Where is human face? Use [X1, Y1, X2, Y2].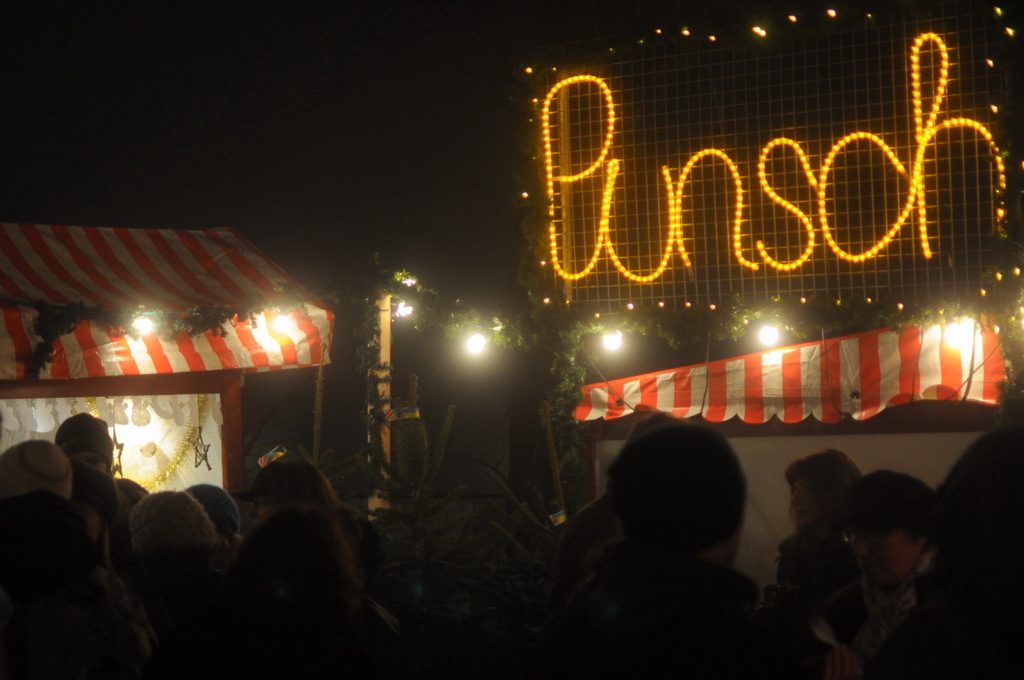
[245, 497, 275, 526].
